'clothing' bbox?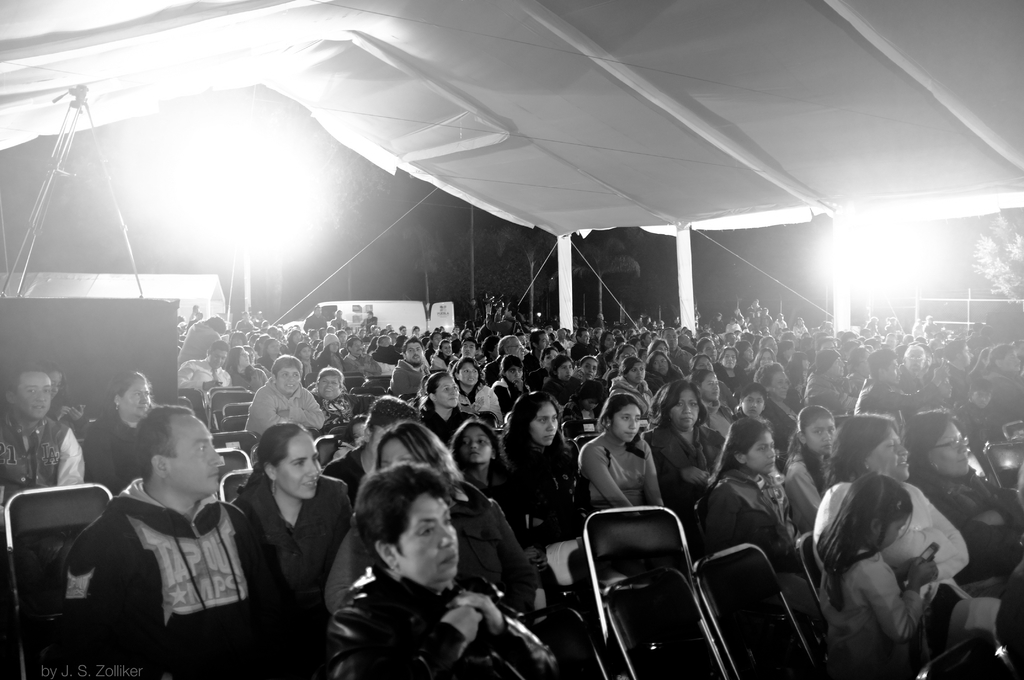
[461, 380, 509, 421]
